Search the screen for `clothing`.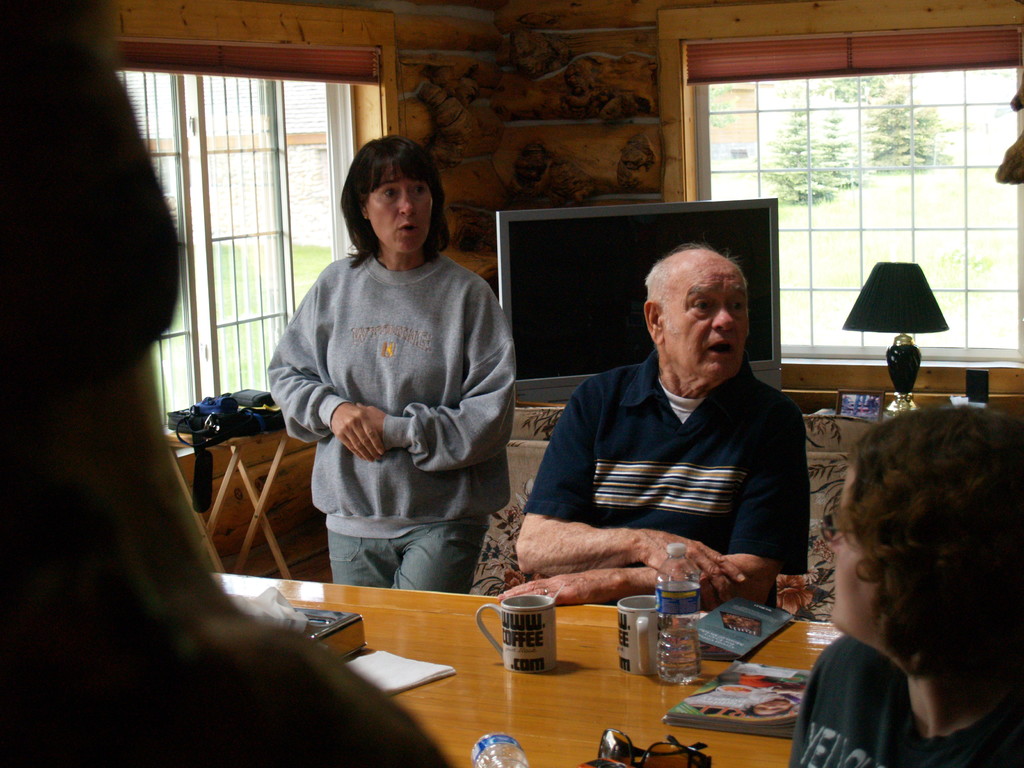
Found at [791,636,1023,767].
